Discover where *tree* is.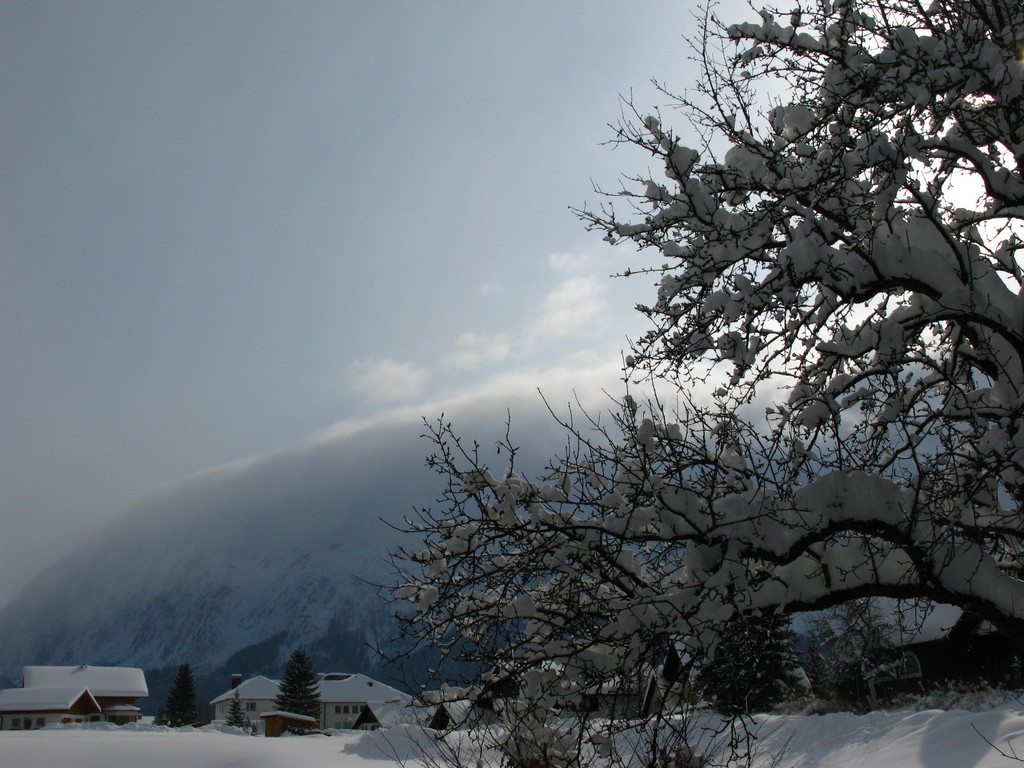
Discovered at 364 0 1021 756.
